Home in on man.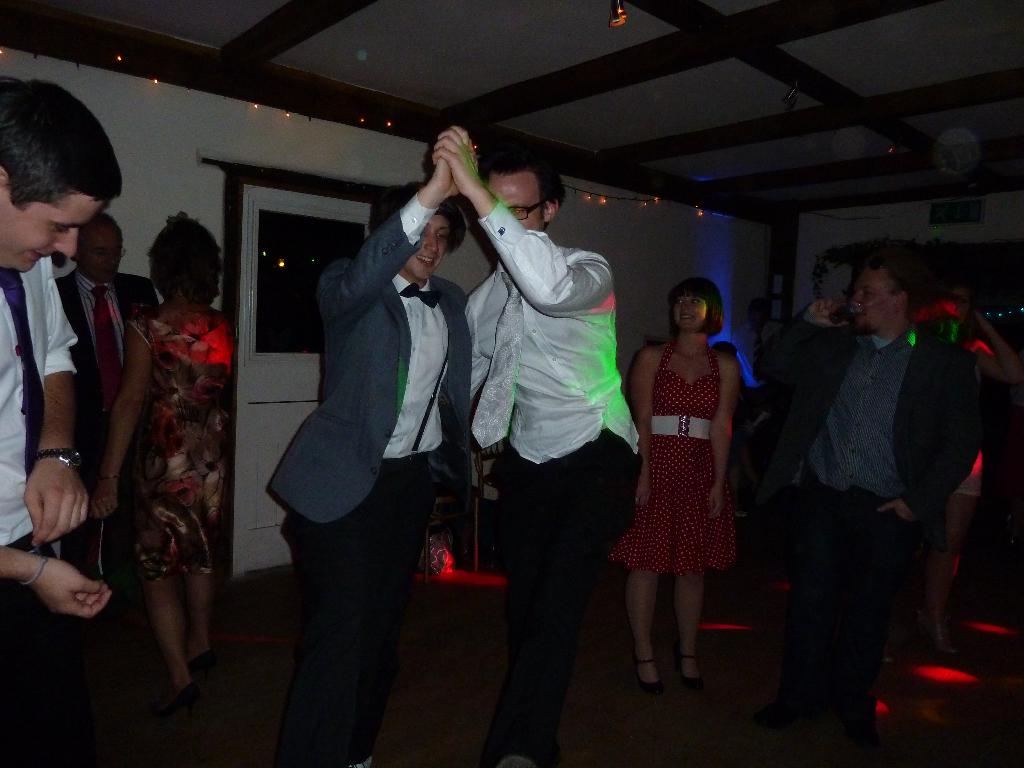
Homed in at crop(754, 241, 996, 711).
